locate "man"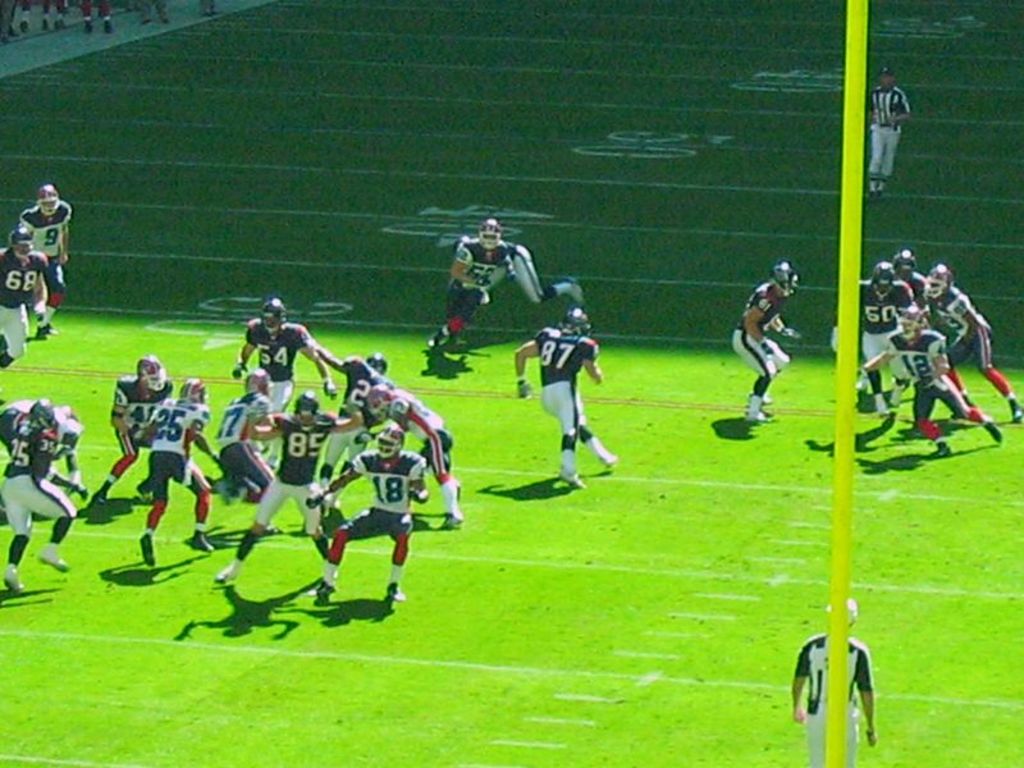
[828, 262, 910, 416]
